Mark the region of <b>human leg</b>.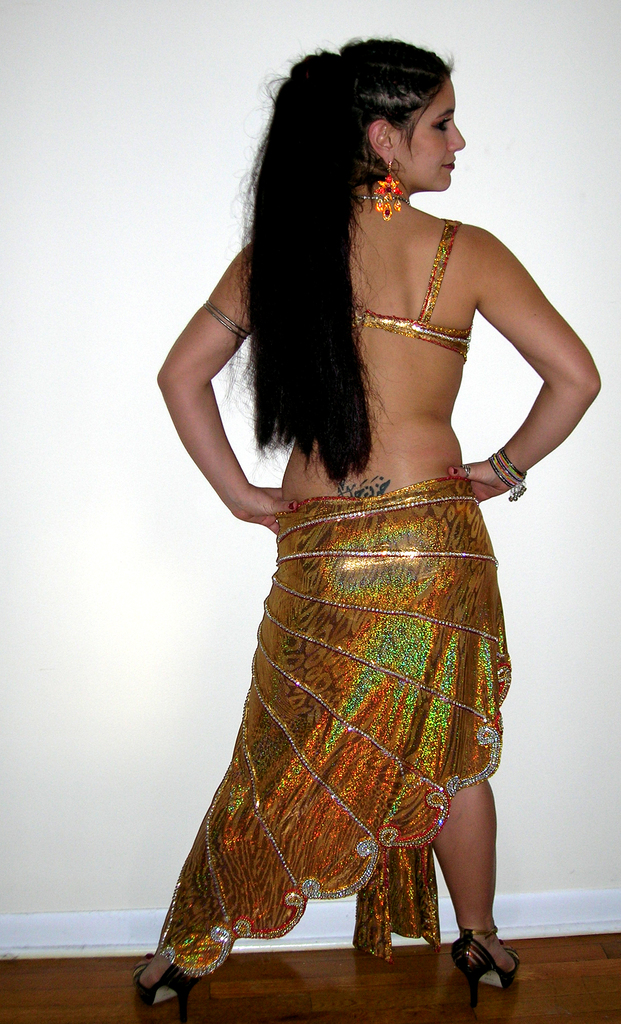
Region: [437,751,513,995].
